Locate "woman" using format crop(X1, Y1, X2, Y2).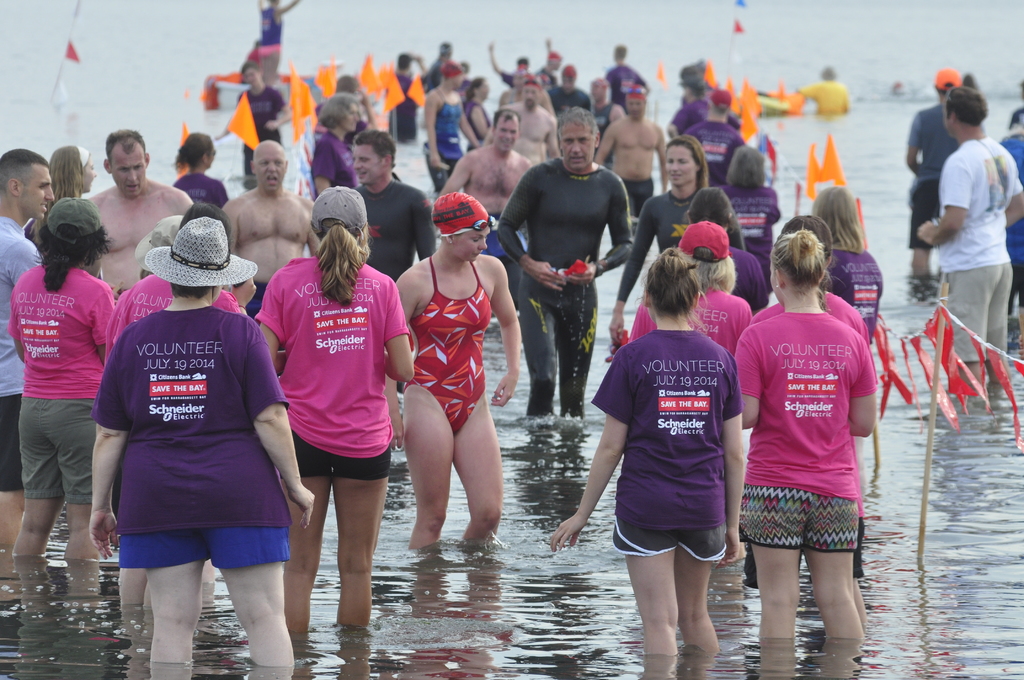
crop(626, 220, 762, 535).
